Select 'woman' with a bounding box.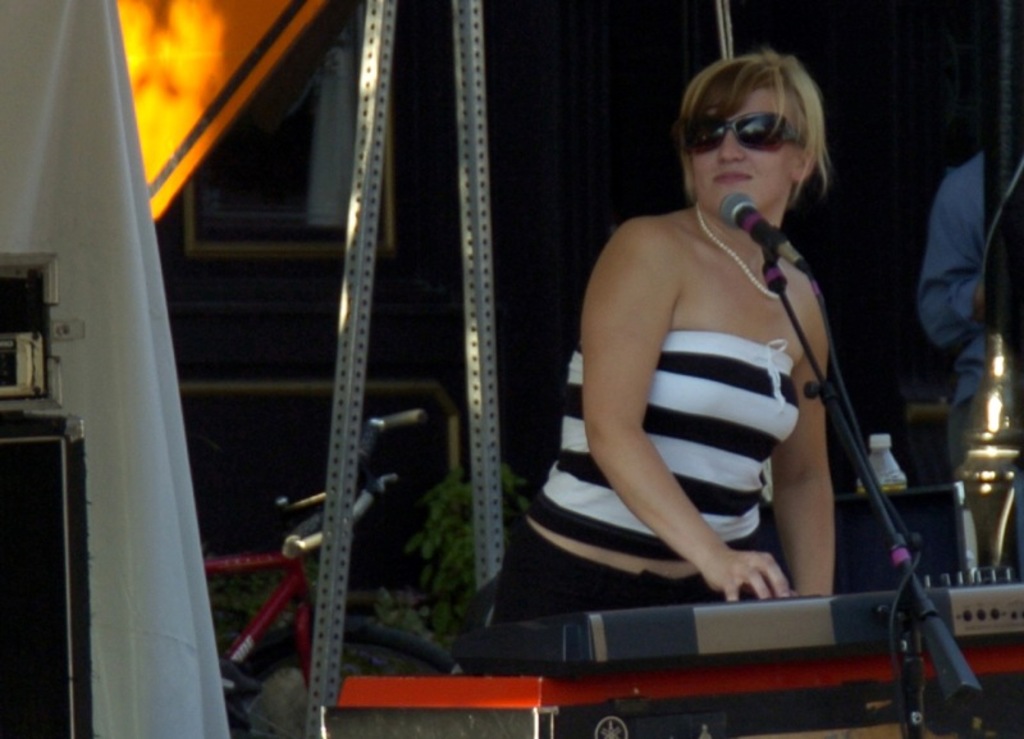
[left=500, top=55, right=909, bottom=688].
